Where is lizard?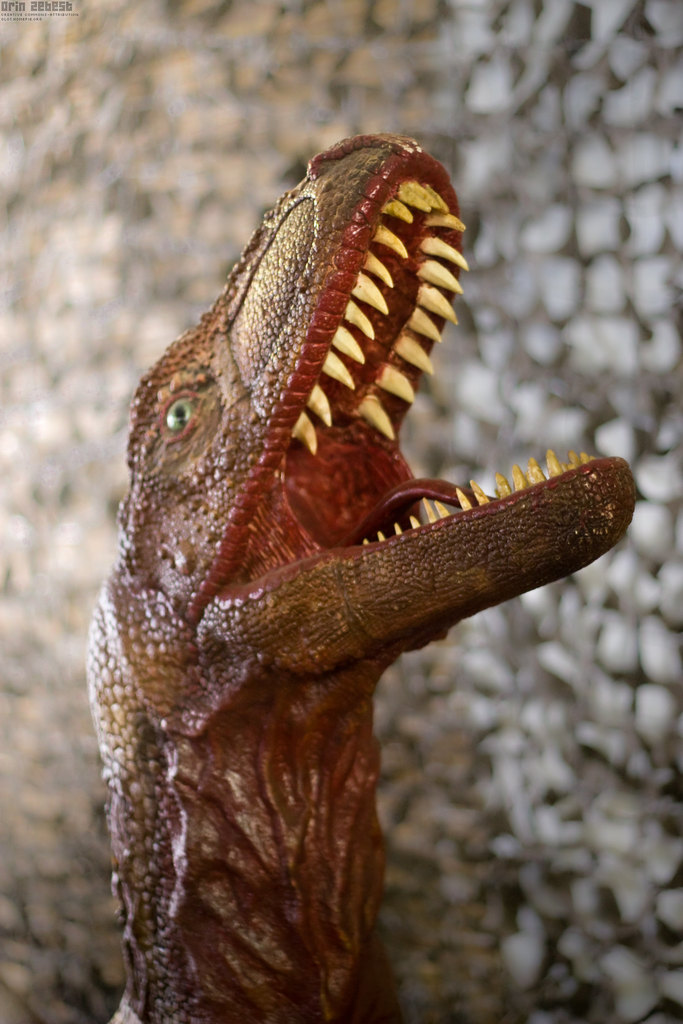
rect(55, 147, 590, 1023).
